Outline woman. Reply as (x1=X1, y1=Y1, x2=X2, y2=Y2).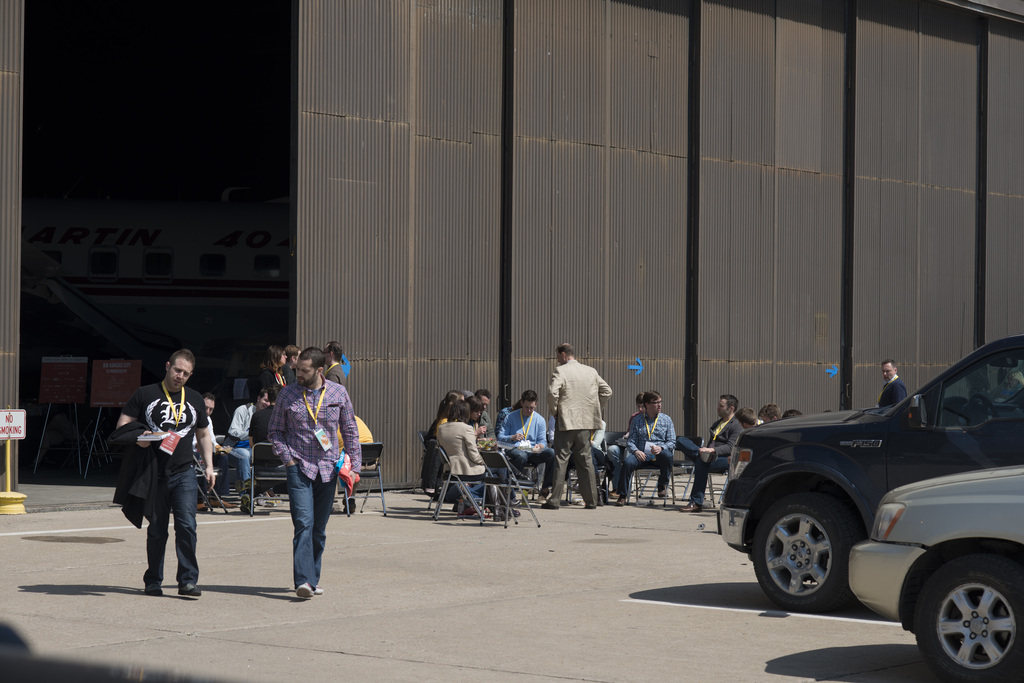
(x1=242, y1=336, x2=291, y2=402).
